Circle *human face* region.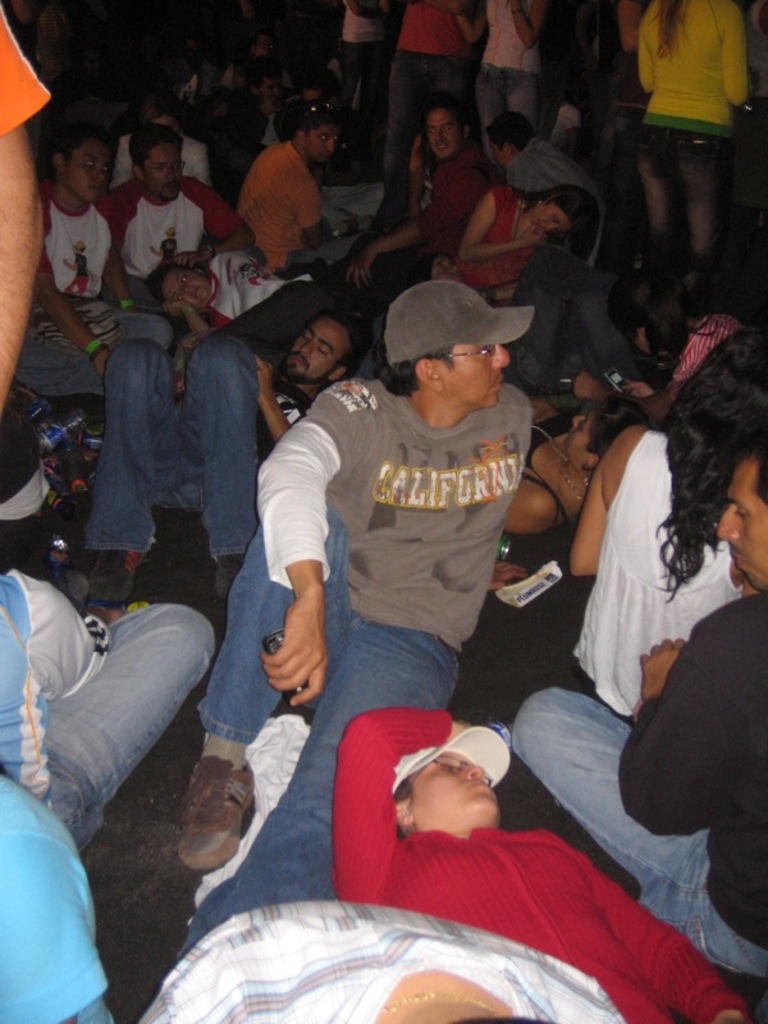
Region: {"x1": 285, "y1": 323, "x2": 348, "y2": 381}.
